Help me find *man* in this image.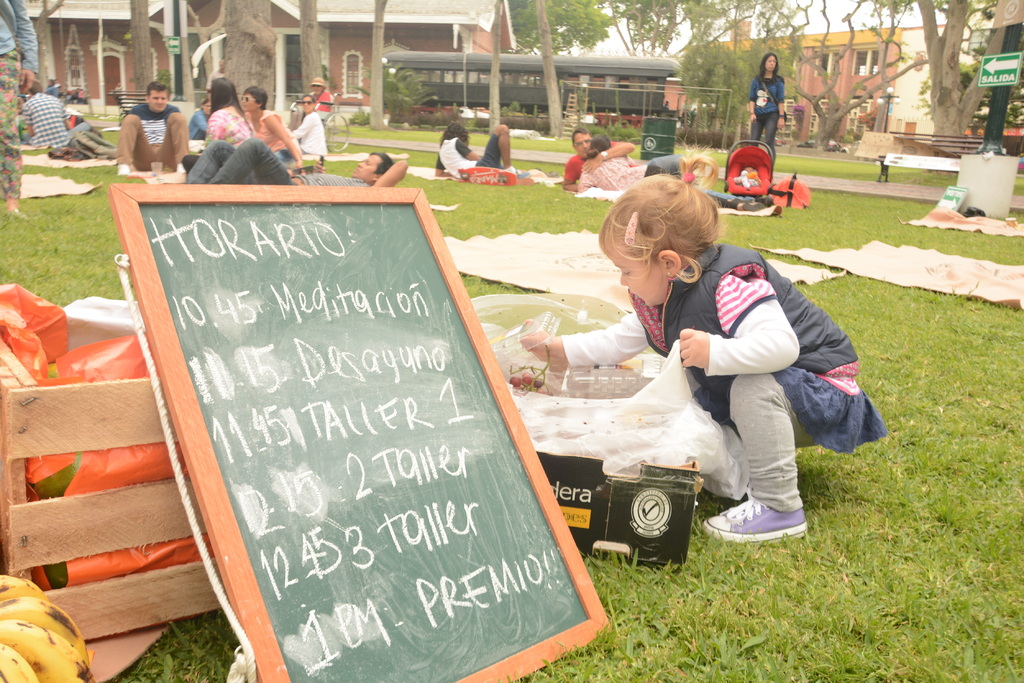
Found it: bbox(14, 76, 77, 147).
